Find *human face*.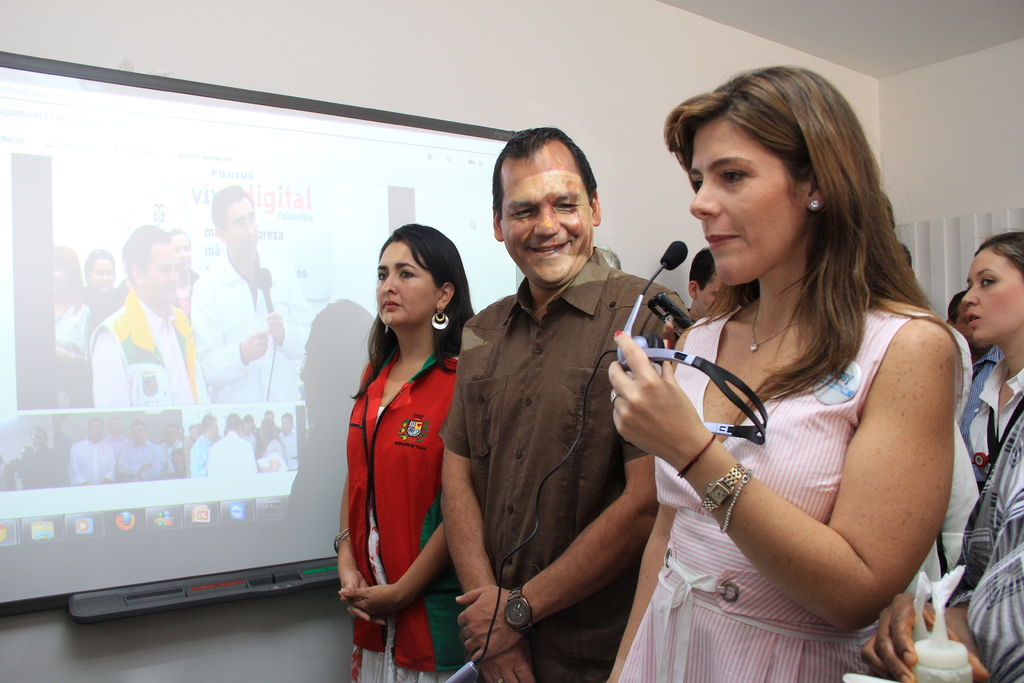
x1=695 y1=270 x2=728 y2=314.
